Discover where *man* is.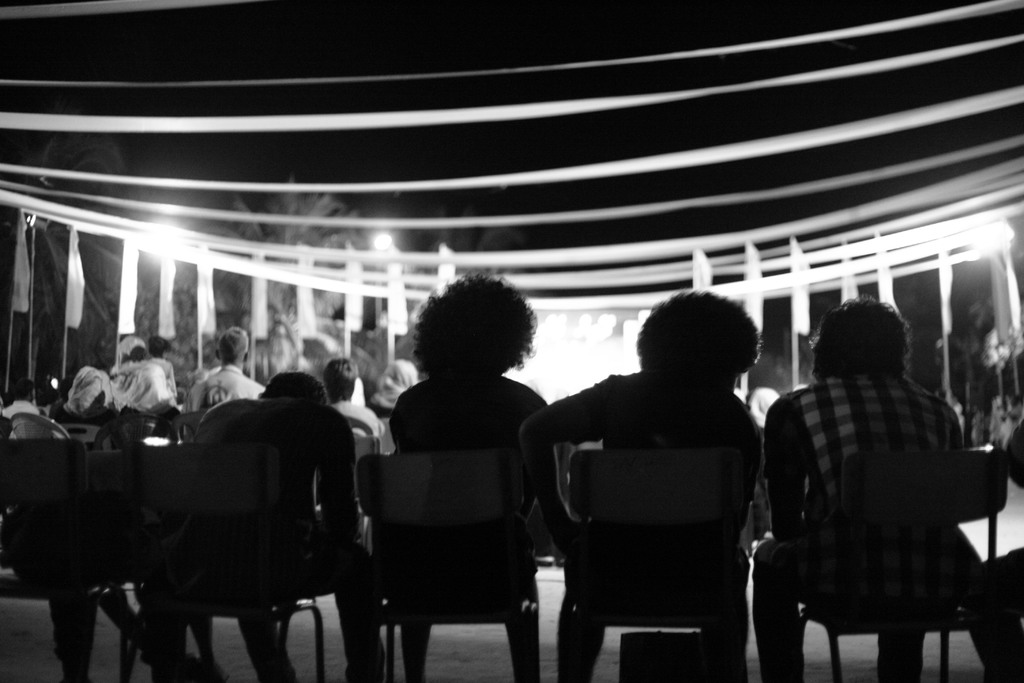
Discovered at region(144, 334, 177, 400).
